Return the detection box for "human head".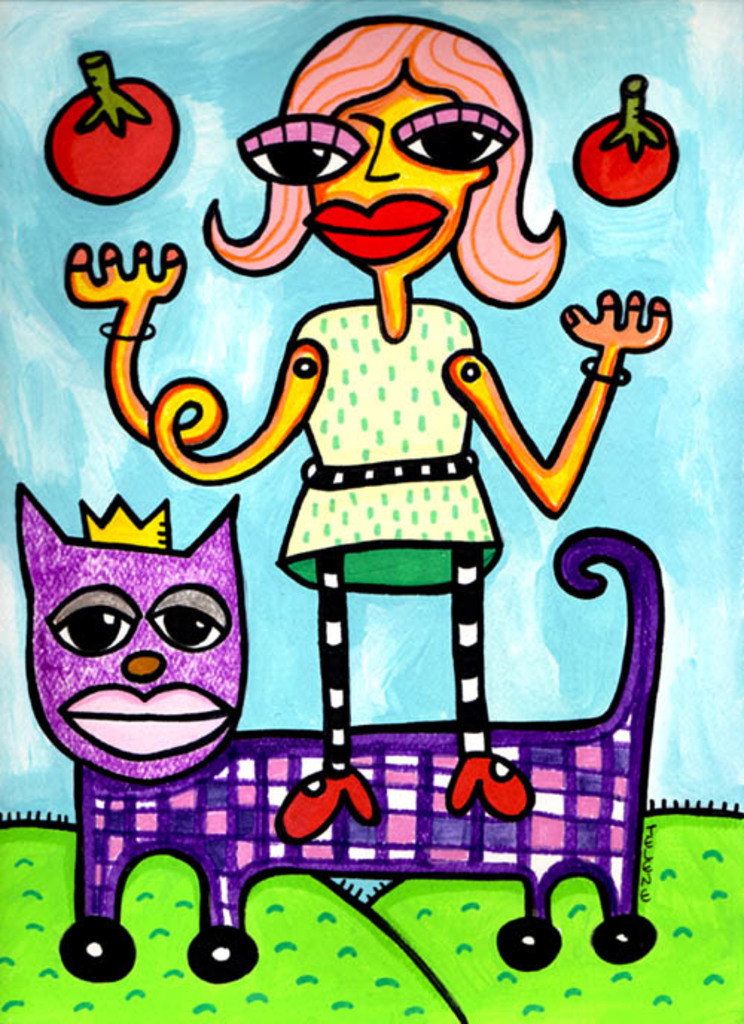
select_region(25, 540, 248, 783).
